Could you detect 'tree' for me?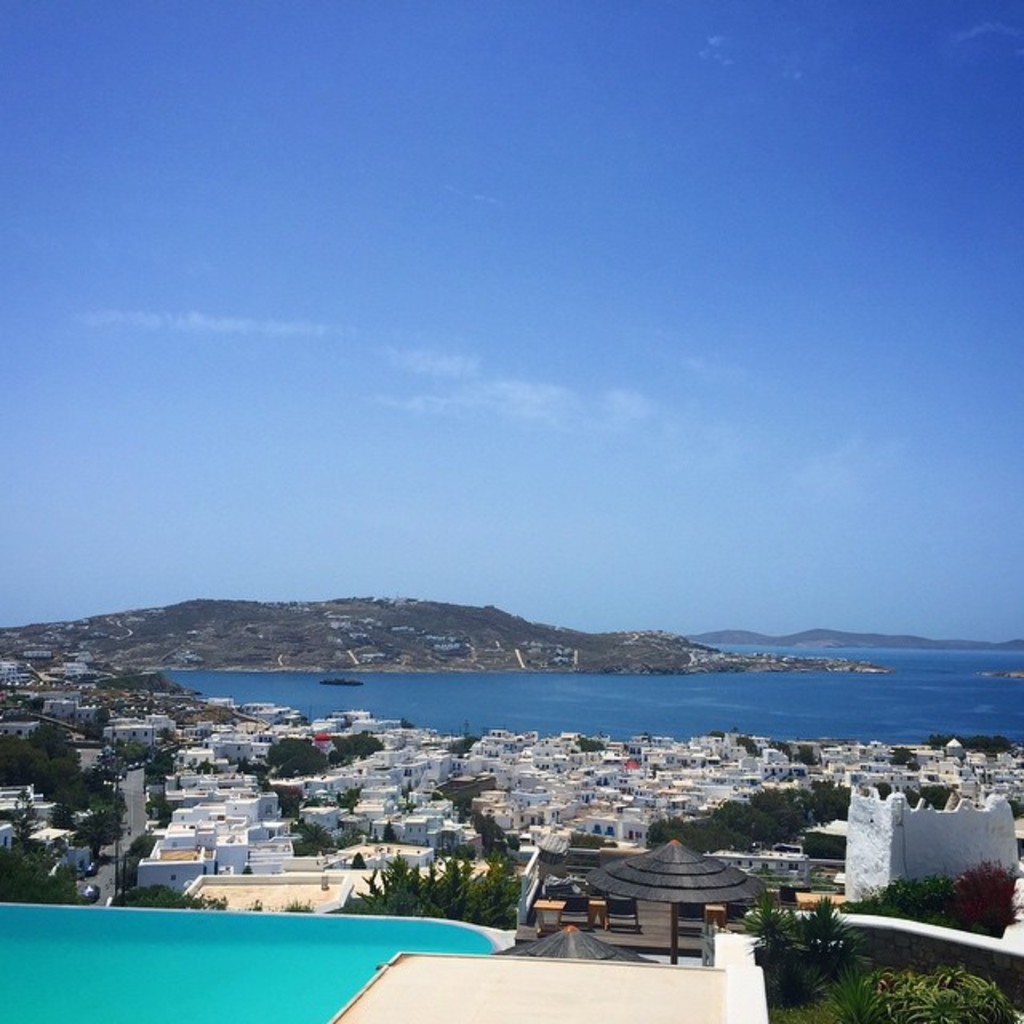
Detection result: left=760, top=784, right=842, bottom=851.
